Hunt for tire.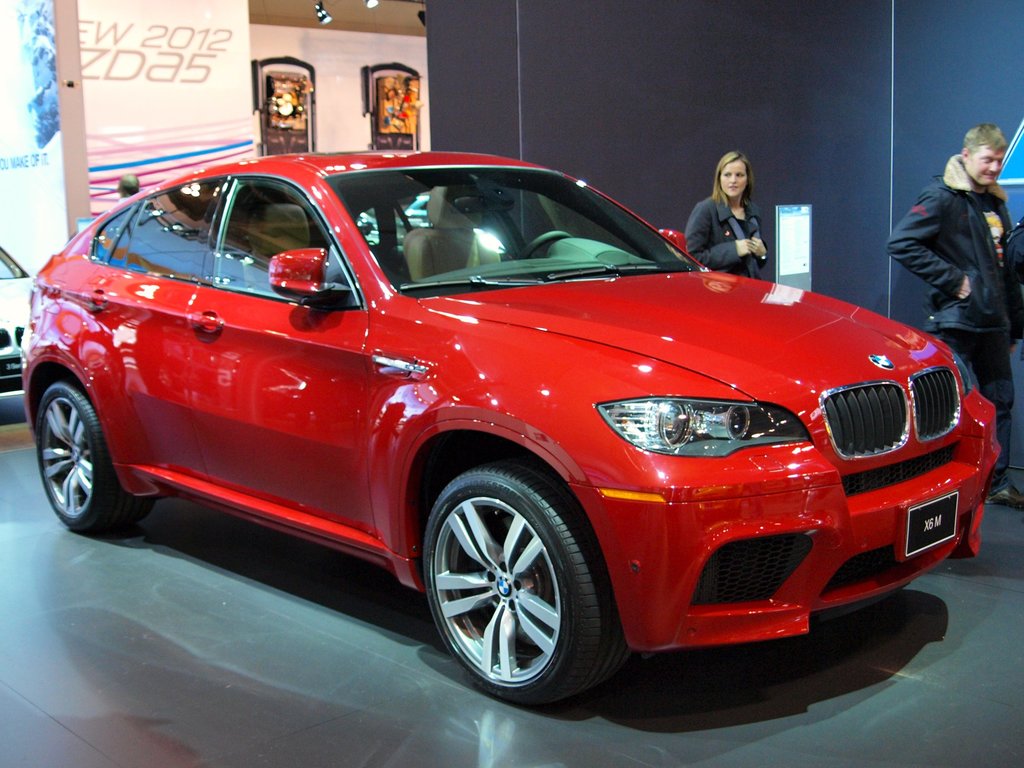
Hunted down at (415, 468, 625, 706).
